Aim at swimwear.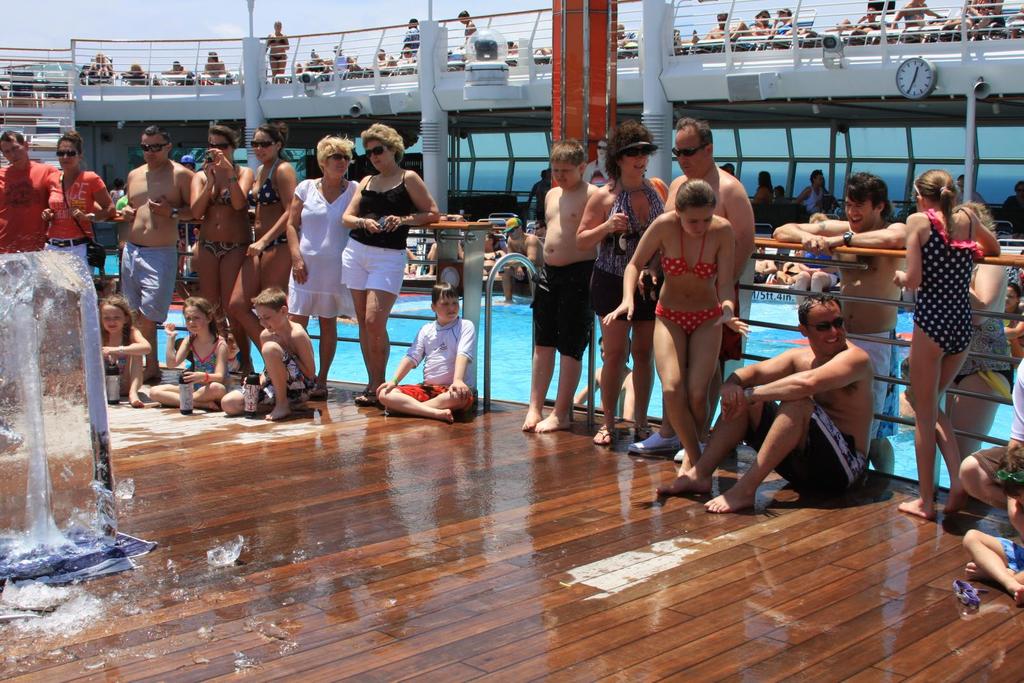
Aimed at <region>194, 238, 250, 262</region>.
